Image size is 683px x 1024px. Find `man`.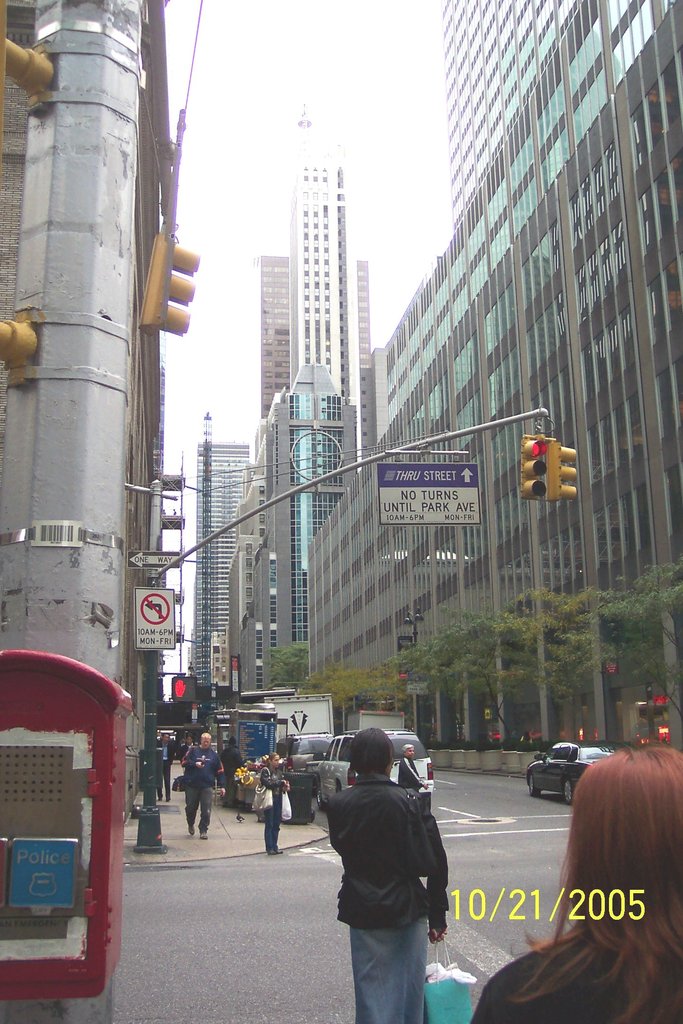
x1=253, y1=749, x2=293, y2=849.
